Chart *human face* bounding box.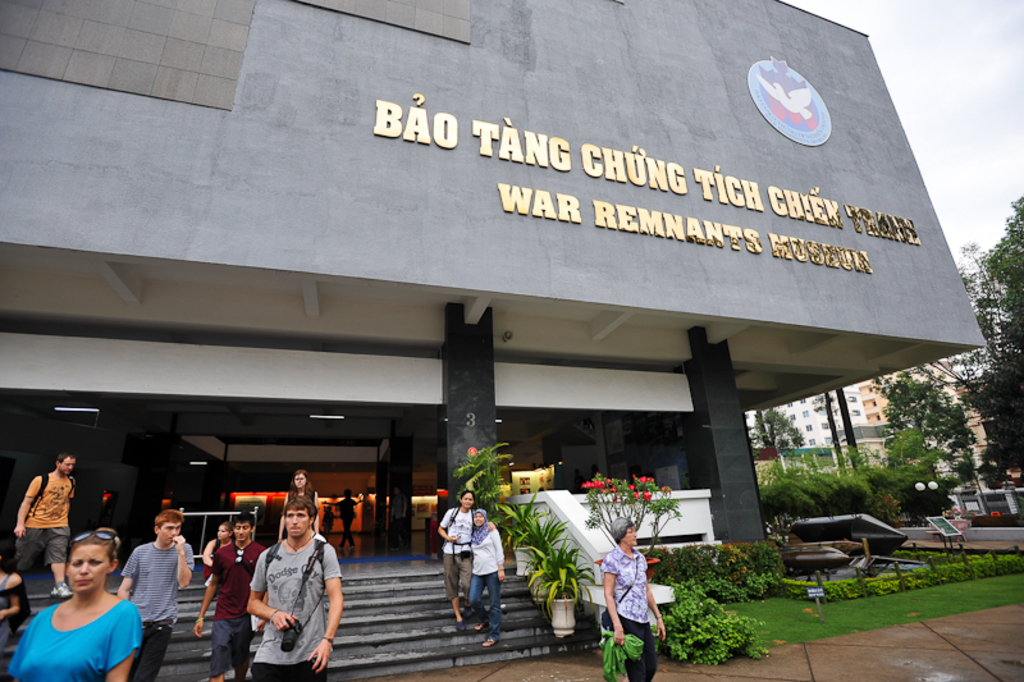
Charted: <box>625,527,640,553</box>.
